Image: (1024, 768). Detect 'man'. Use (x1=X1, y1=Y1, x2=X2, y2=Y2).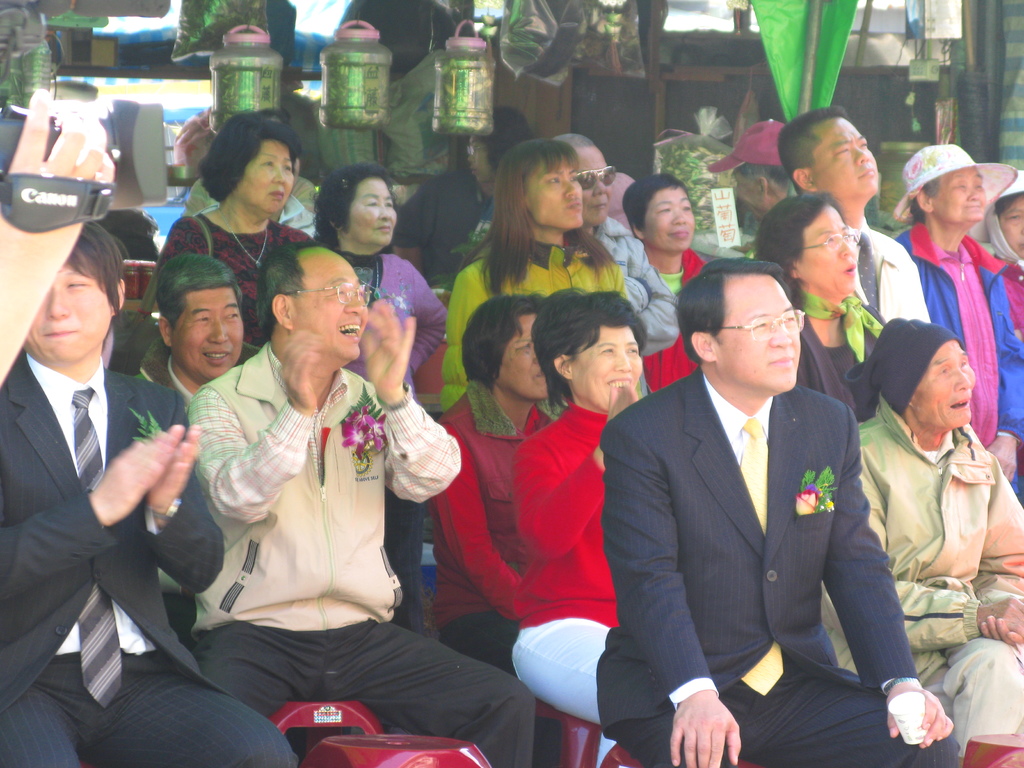
(x1=831, y1=317, x2=1023, y2=767).
